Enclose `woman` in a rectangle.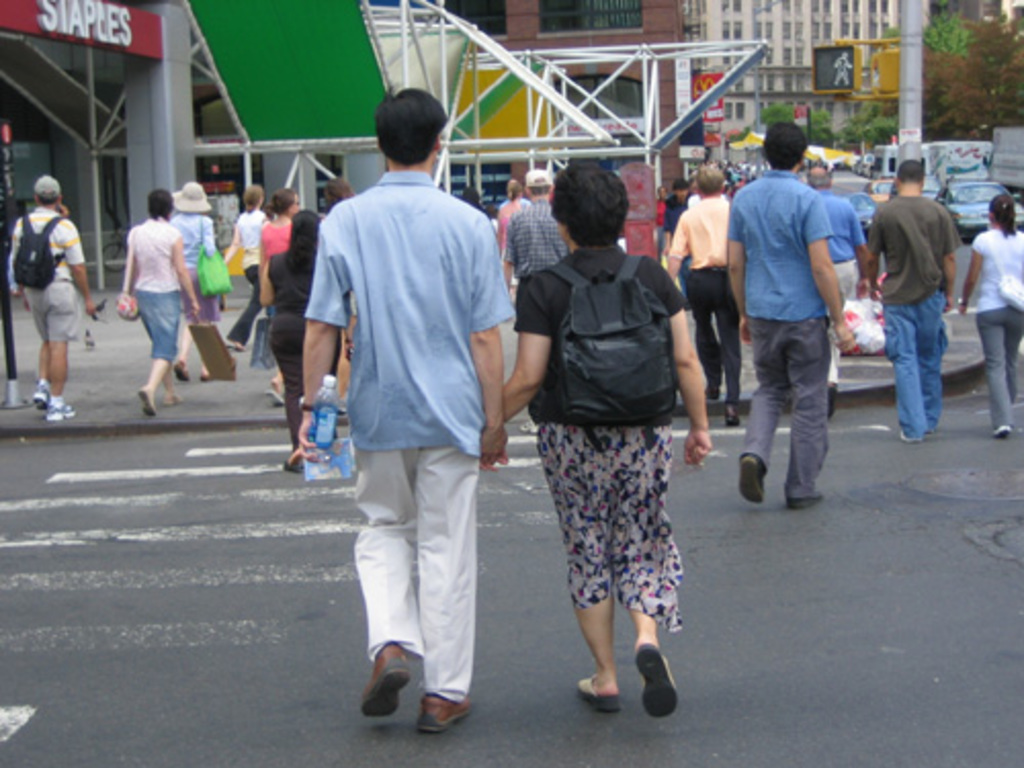
172:184:231:377.
